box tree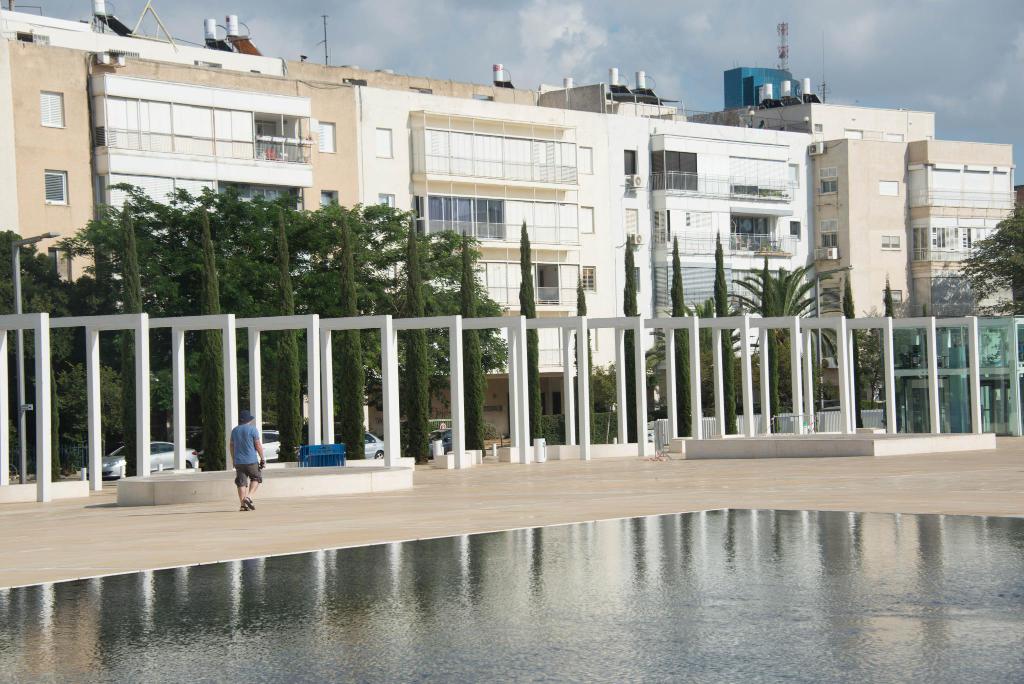
box=[836, 275, 863, 430]
